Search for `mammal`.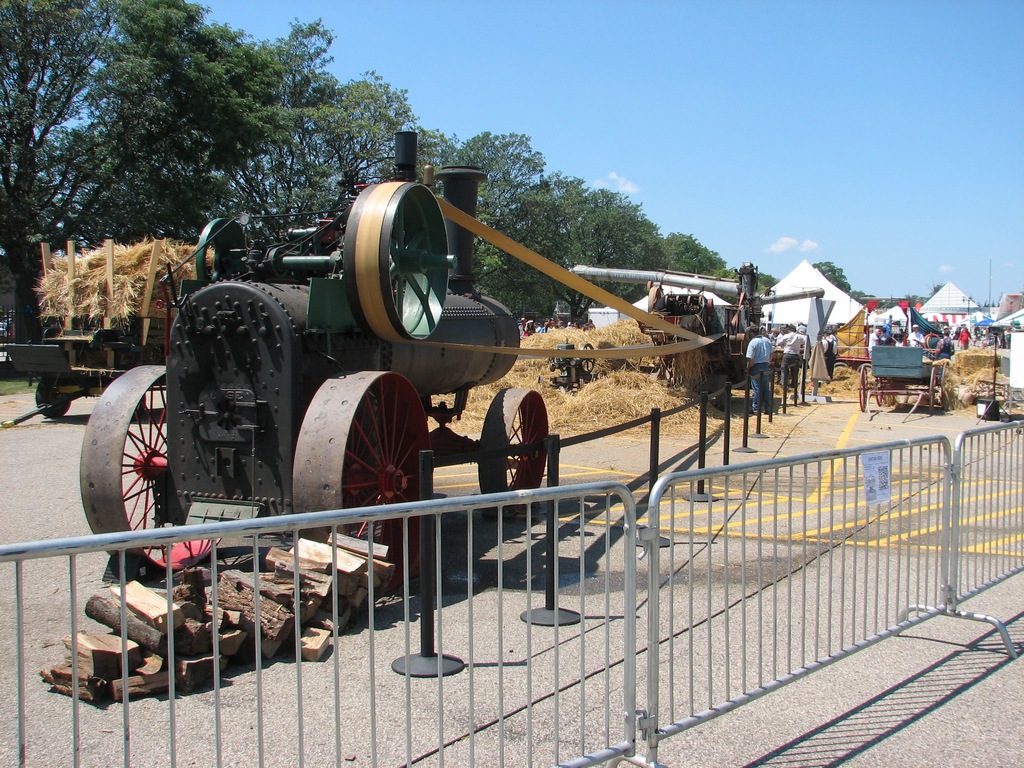
Found at bbox=[777, 324, 809, 406].
